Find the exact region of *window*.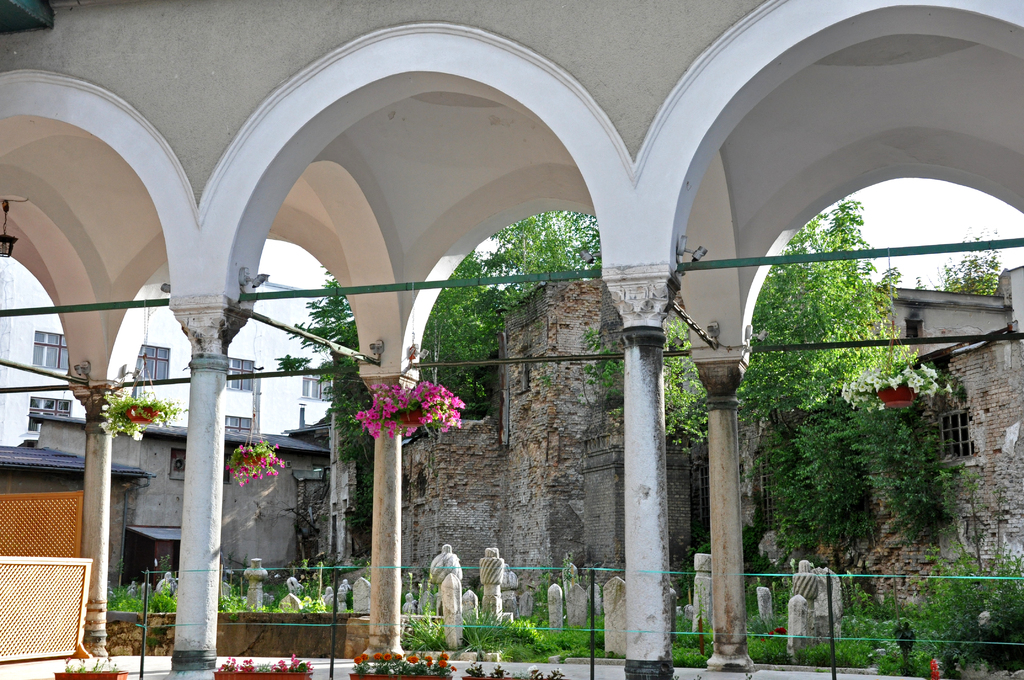
Exact region: bbox=[938, 412, 972, 455].
